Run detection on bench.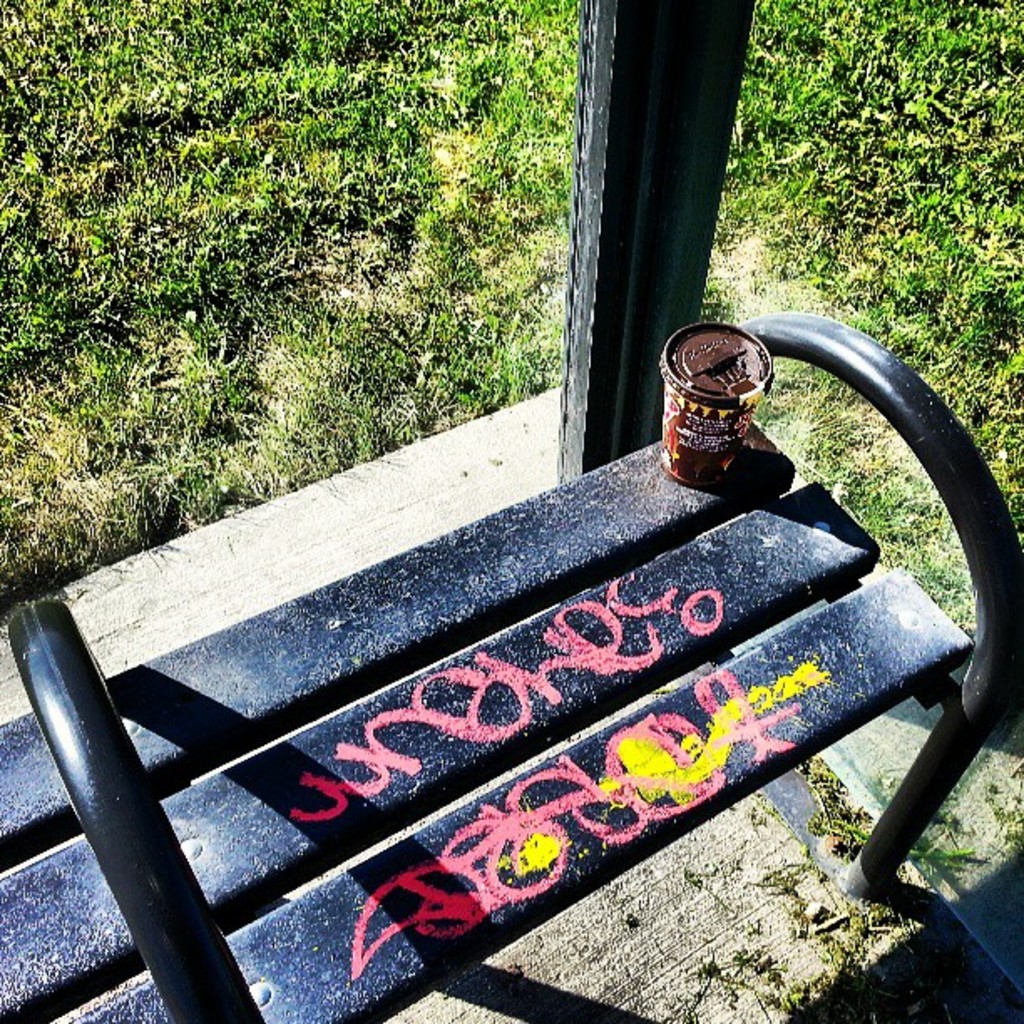
Result: (left=0, top=303, right=1022, bottom=1022).
